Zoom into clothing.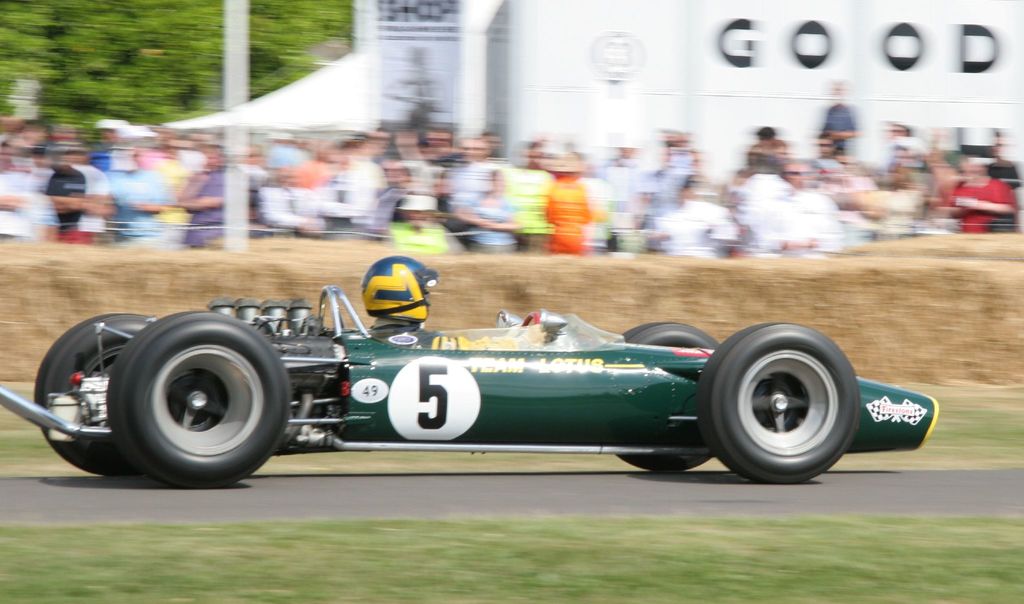
Zoom target: rect(445, 163, 515, 255).
